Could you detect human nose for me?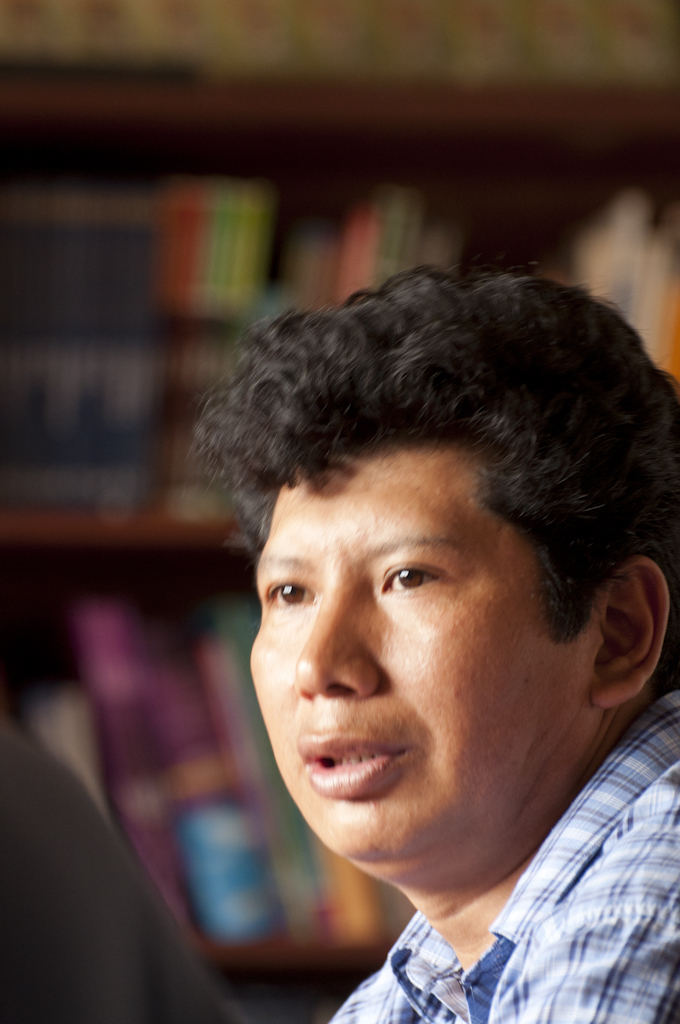
Detection result: [294, 579, 386, 700].
